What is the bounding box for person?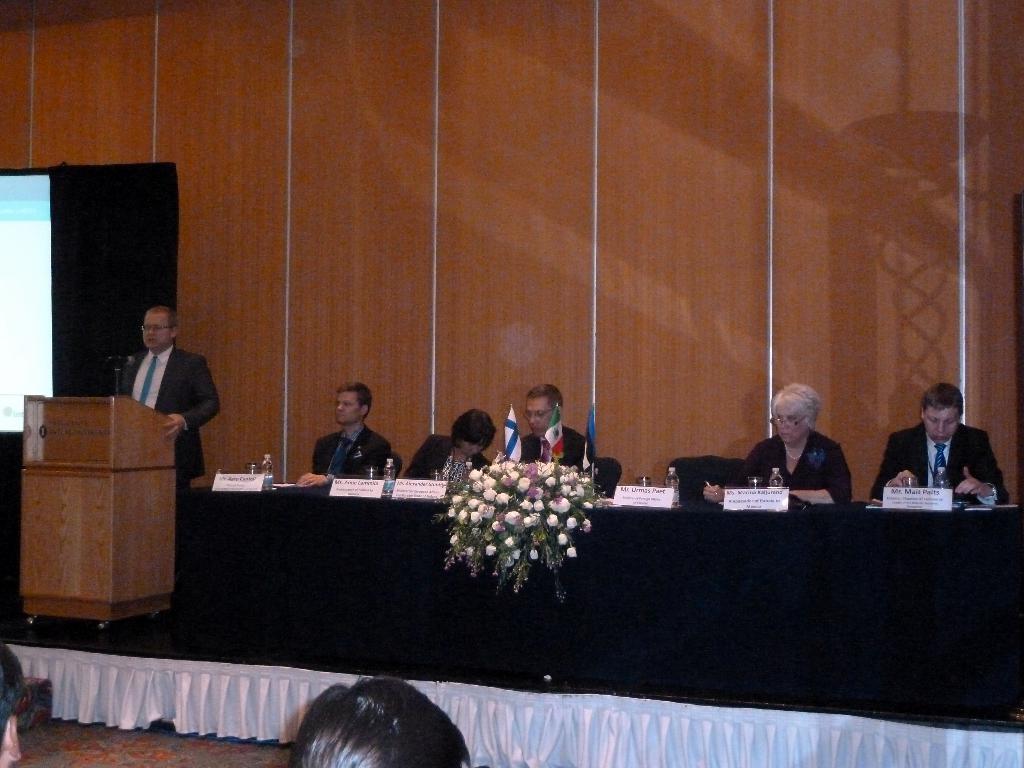
box=[114, 306, 222, 487].
